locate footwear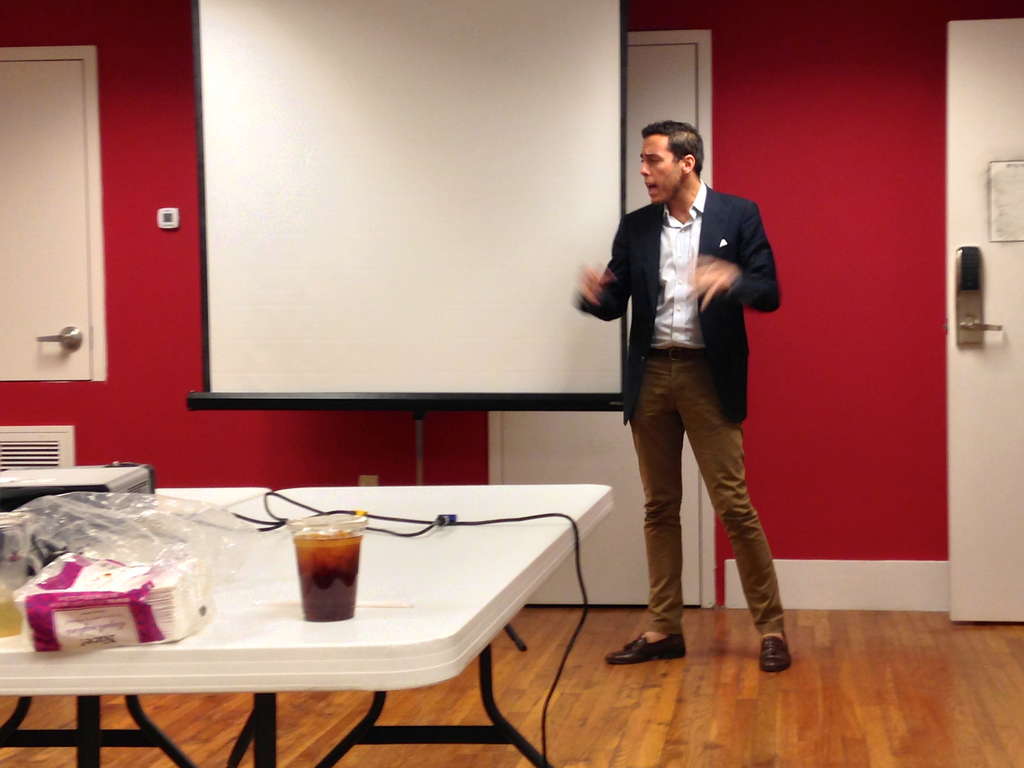
(607,631,686,663)
